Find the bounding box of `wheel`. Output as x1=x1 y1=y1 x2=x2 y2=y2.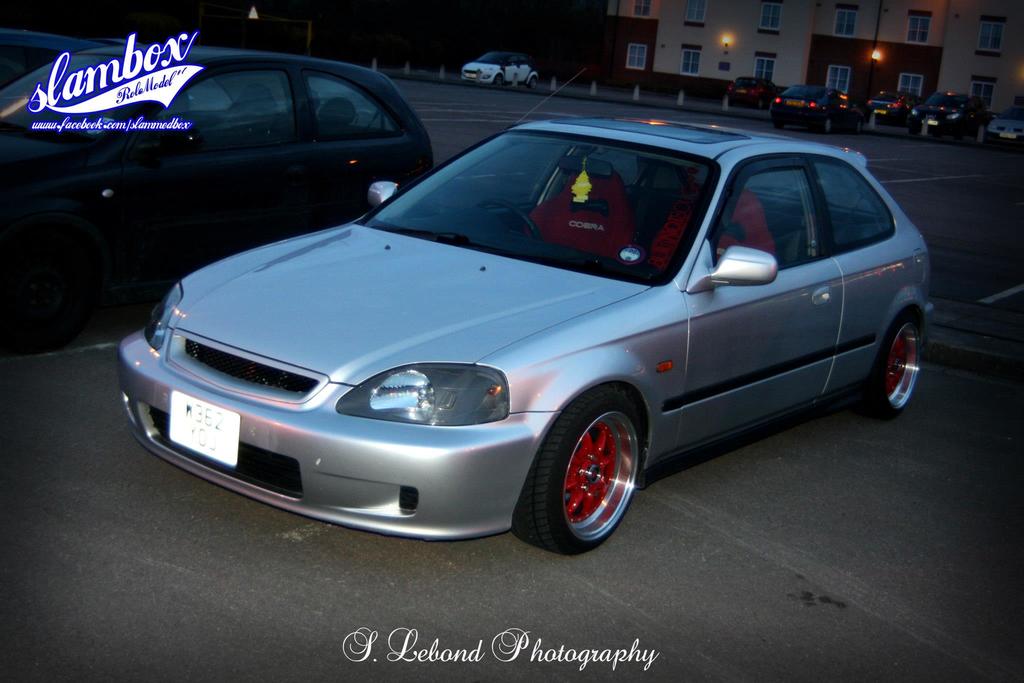
x1=515 y1=389 x2=653 y2=557.
